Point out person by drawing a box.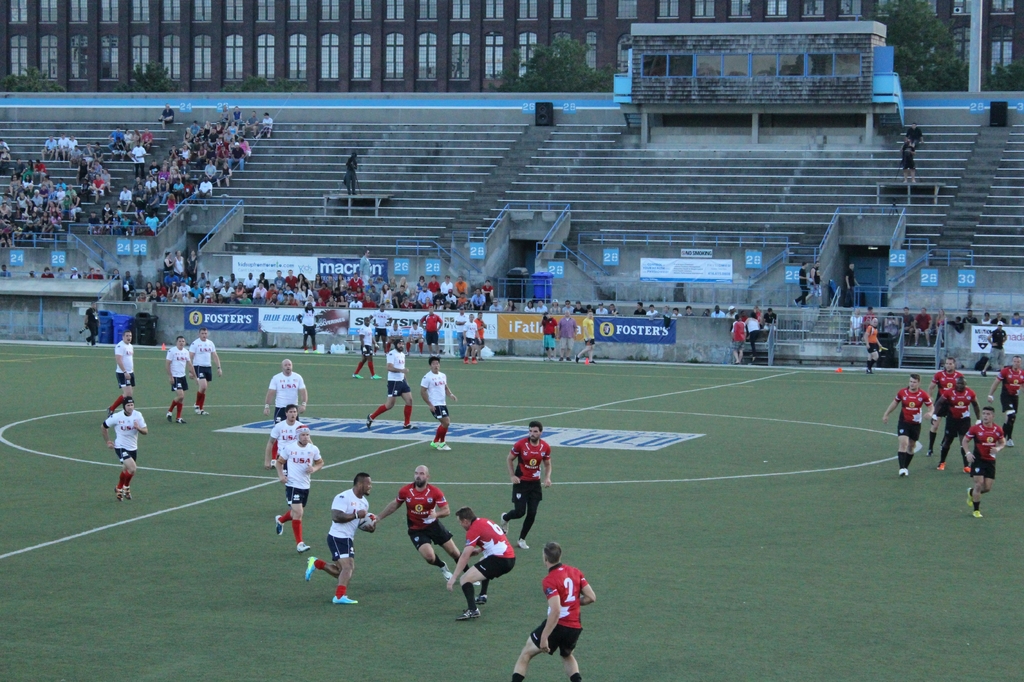
select_region(728, 317, 745, 366).
